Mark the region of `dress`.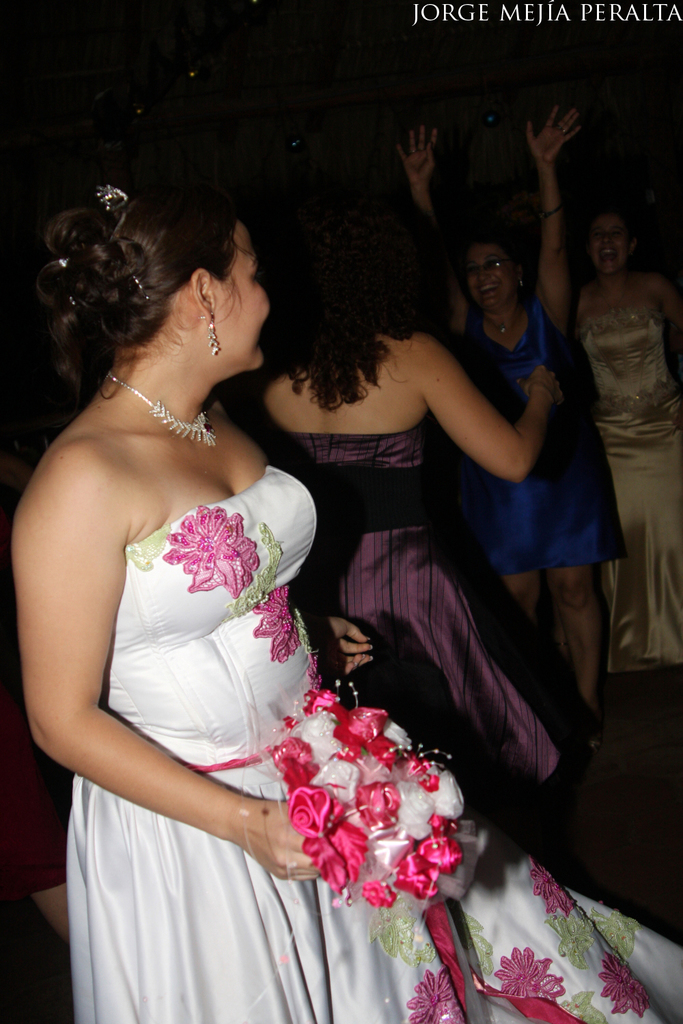
Region: 455:299:632:574.
